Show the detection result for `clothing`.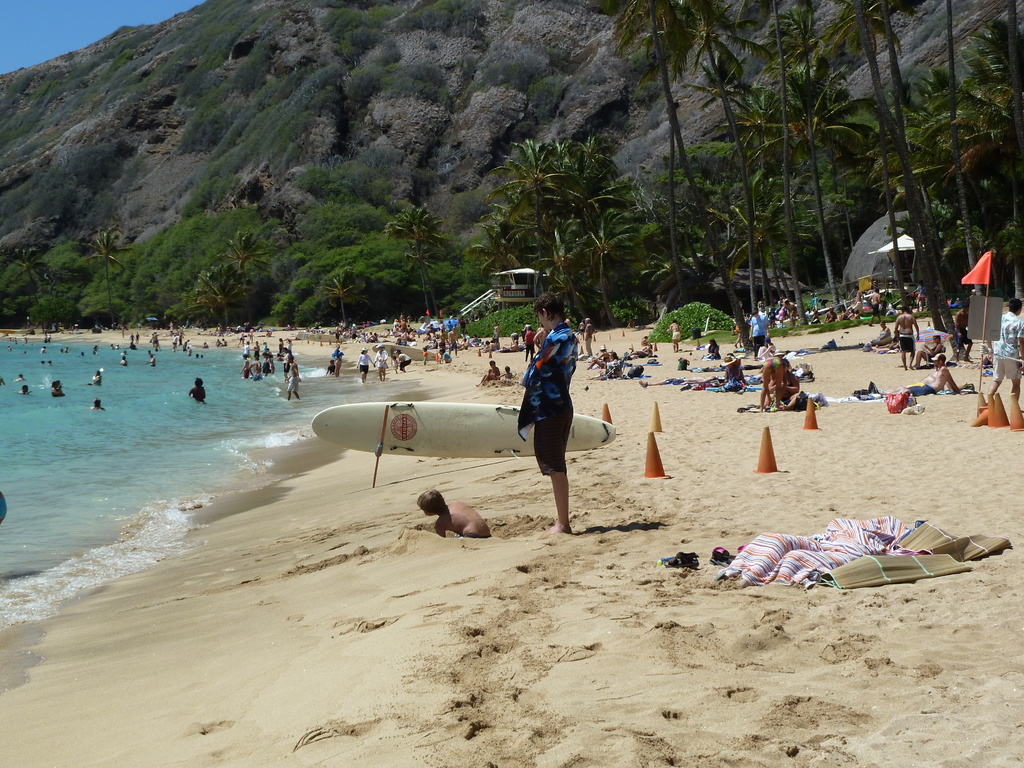
[866, 326, 894, 345].
